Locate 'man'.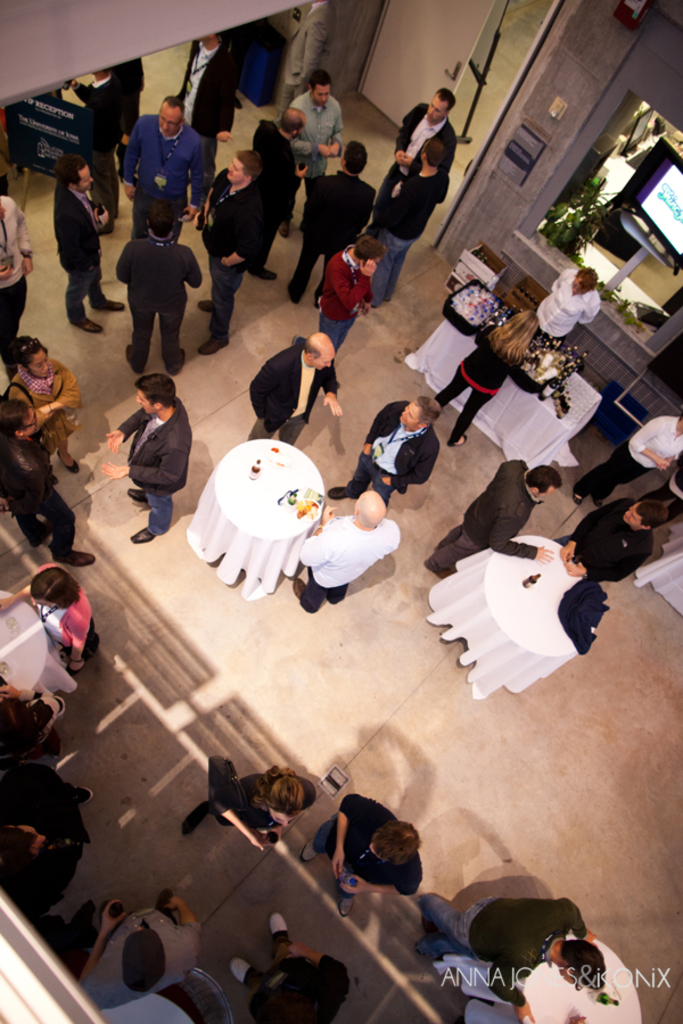
Bounding box: (x1=0, y1=195, x2=33, y2=349).
